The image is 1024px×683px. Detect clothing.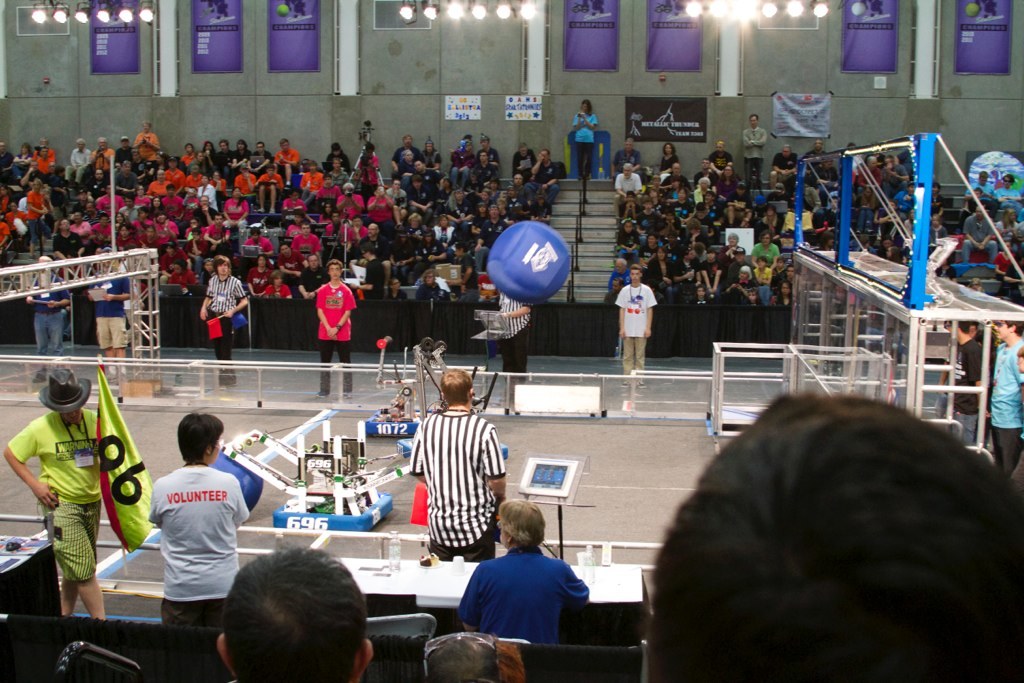
Detection: left=573, top=110, right=595, bottom=179.
